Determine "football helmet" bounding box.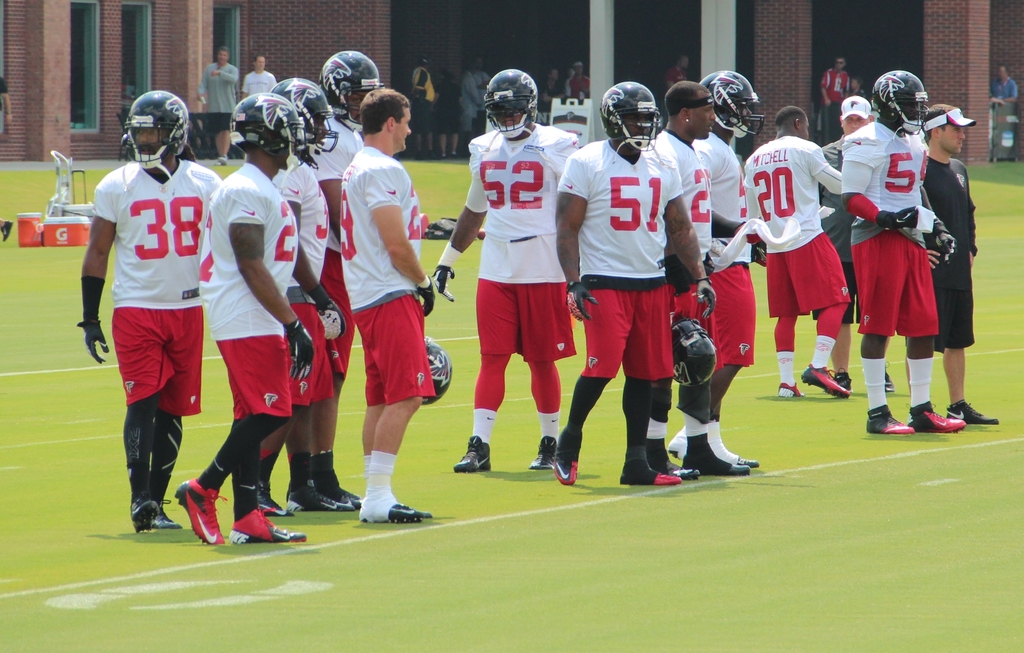
Determined: bbox=[868, 69, 936, 136].
